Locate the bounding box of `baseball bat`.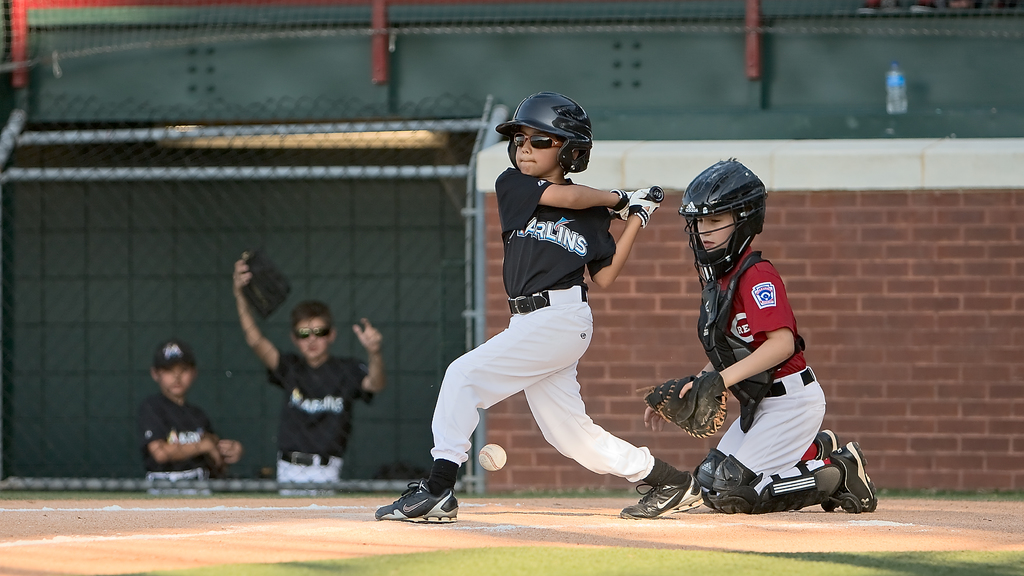
Bounding box: {"x1": 604, "y1": 181, "x2": 667, "y2": 221}.
